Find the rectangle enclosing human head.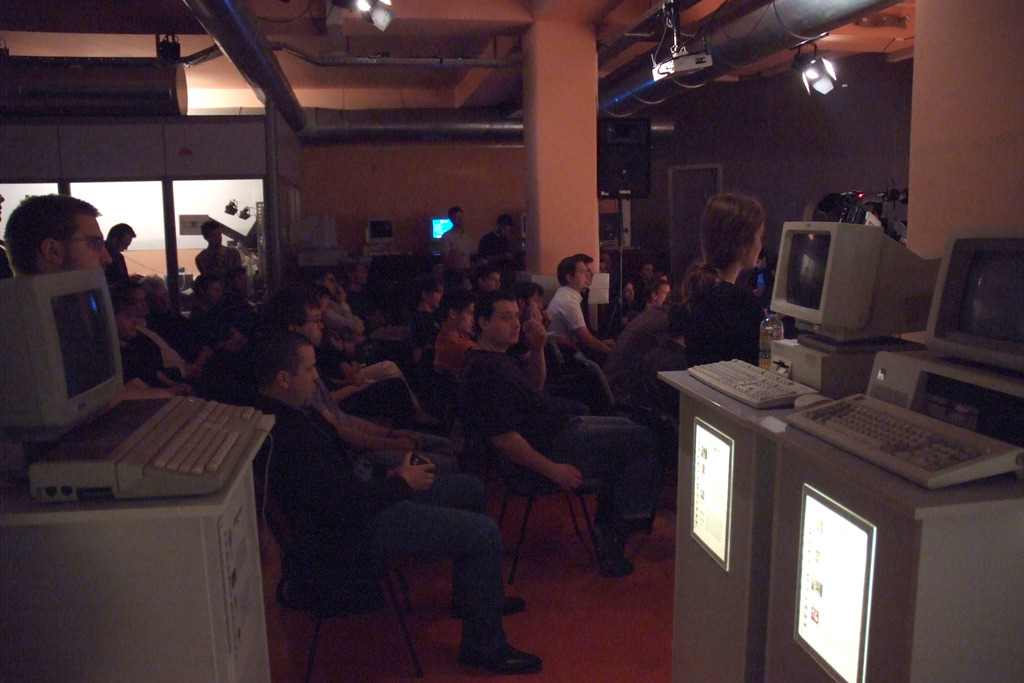
rect(106, 220, 138, 252).
